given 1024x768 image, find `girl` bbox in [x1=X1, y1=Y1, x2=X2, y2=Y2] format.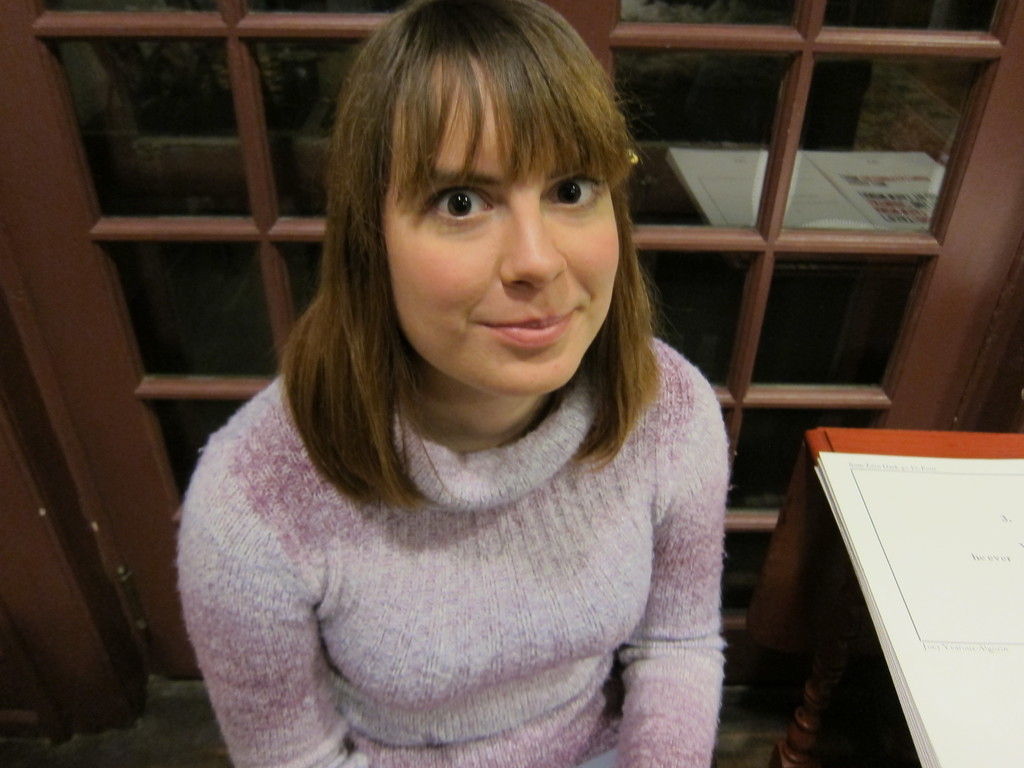
[x1=175, y1=0, x2=732, y2=767].
